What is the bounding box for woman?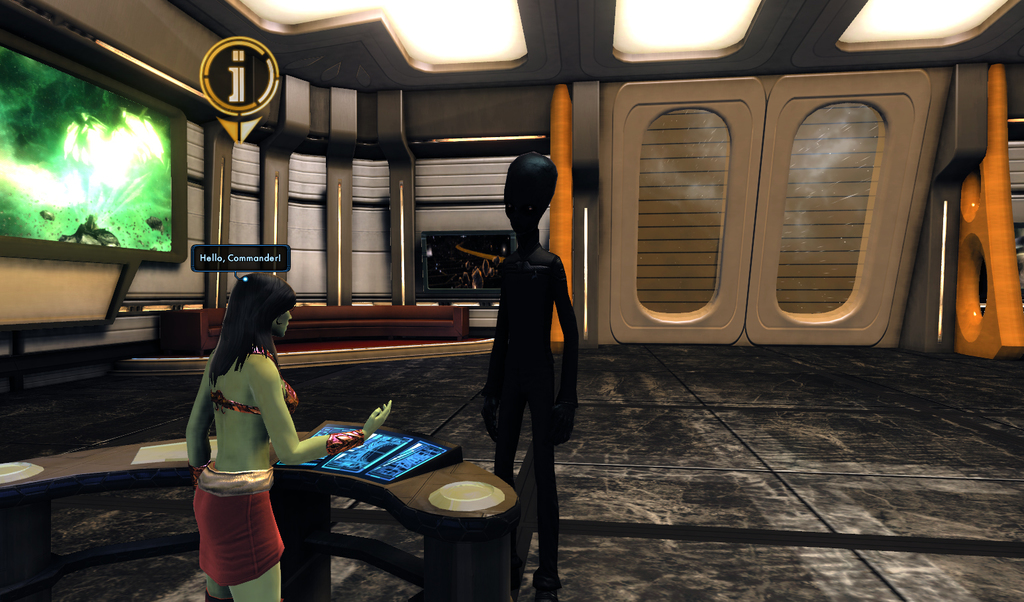
bbox=[176, 263, 399, 601].
